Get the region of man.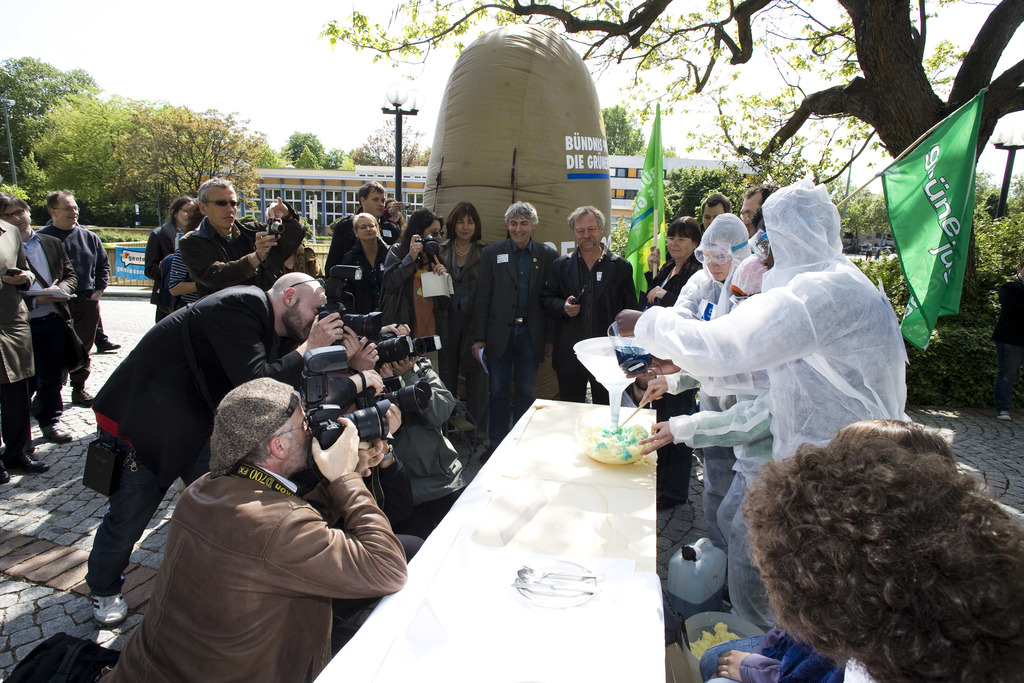
<box>685,215,761,556</box>.
